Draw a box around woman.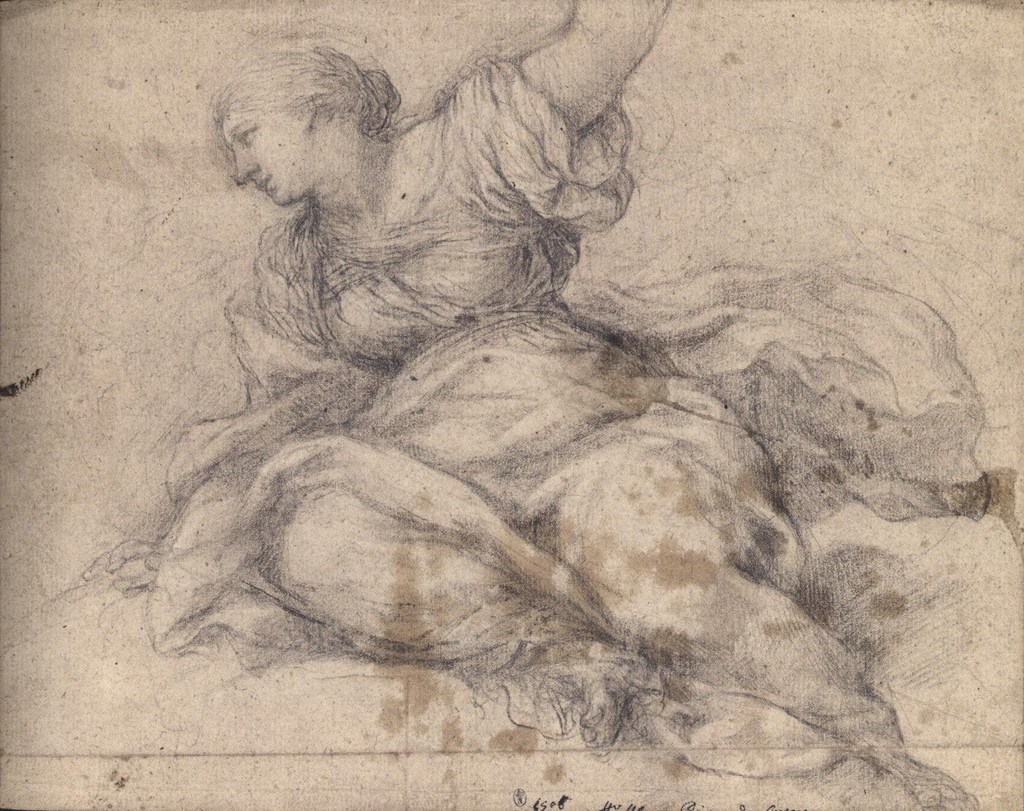
[x1=143, y1=0, x2=963, y2=795].
